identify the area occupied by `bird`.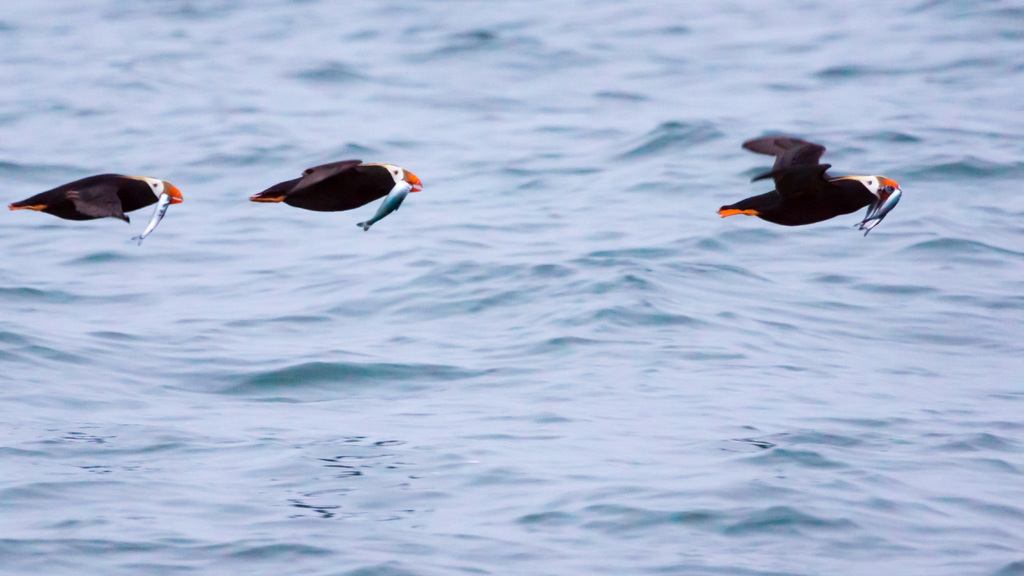
Area: detection(717, 135, 908, 245).
